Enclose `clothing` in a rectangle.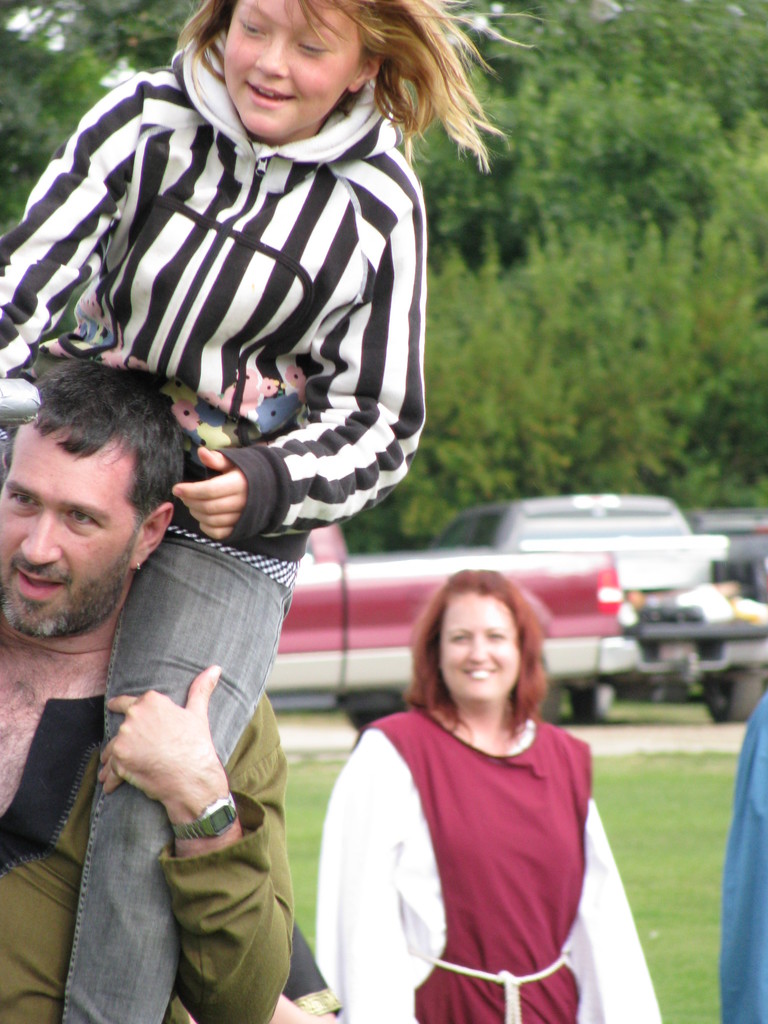
box(0, 53, 432, 1023).
